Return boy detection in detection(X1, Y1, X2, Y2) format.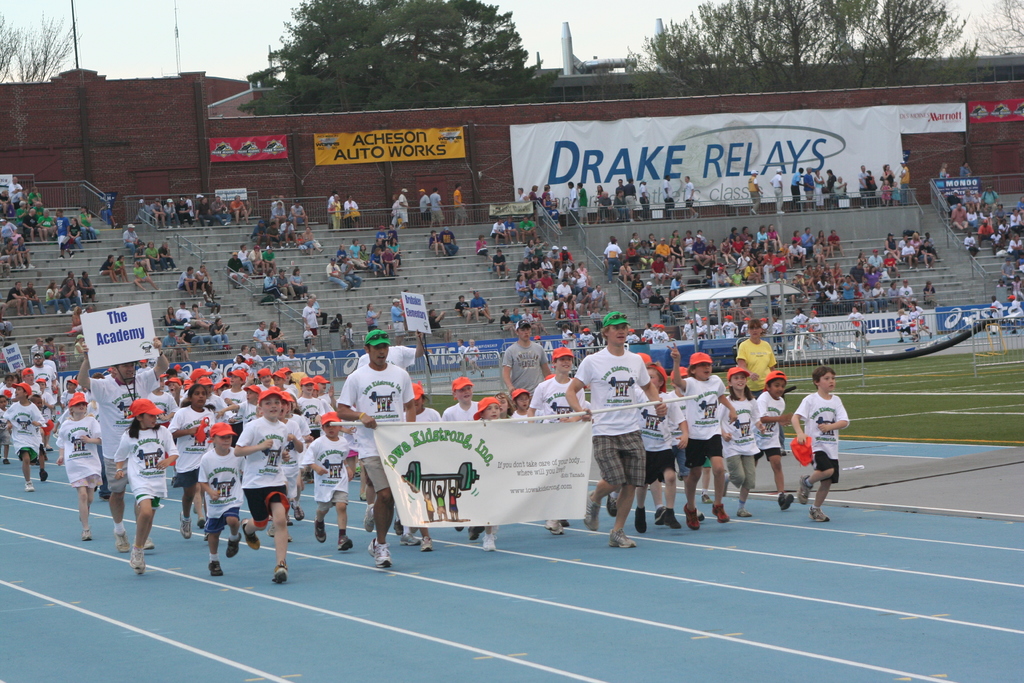
detection(703, 318, 711, 338).
